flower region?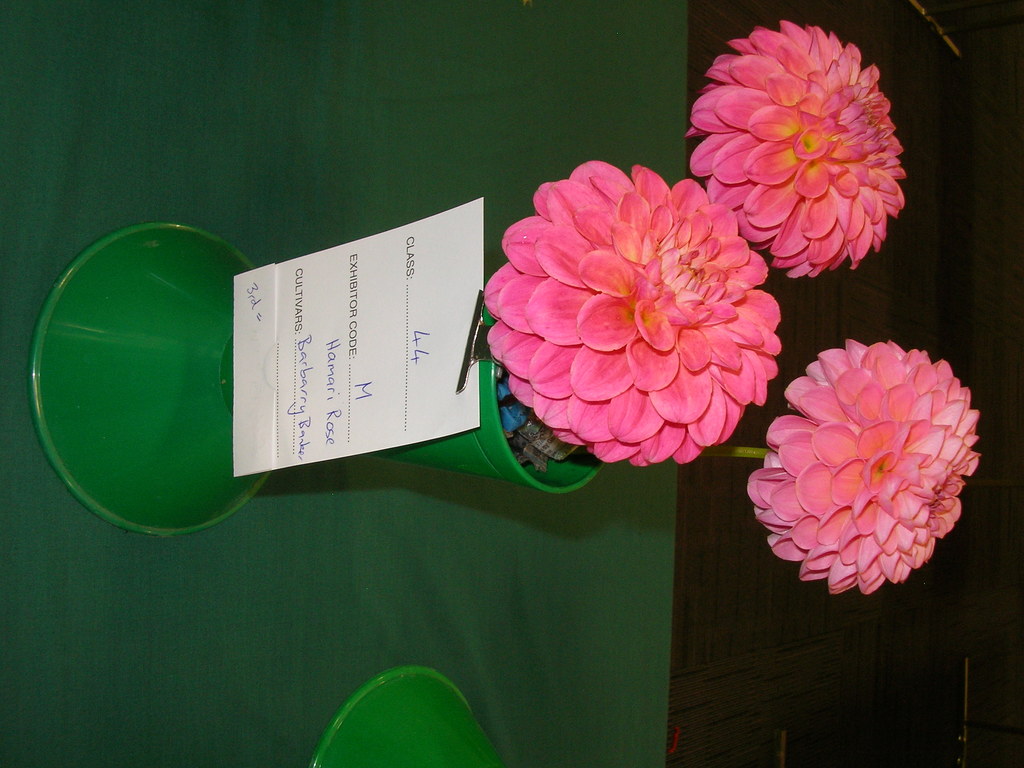
676, 19, 908, 281
